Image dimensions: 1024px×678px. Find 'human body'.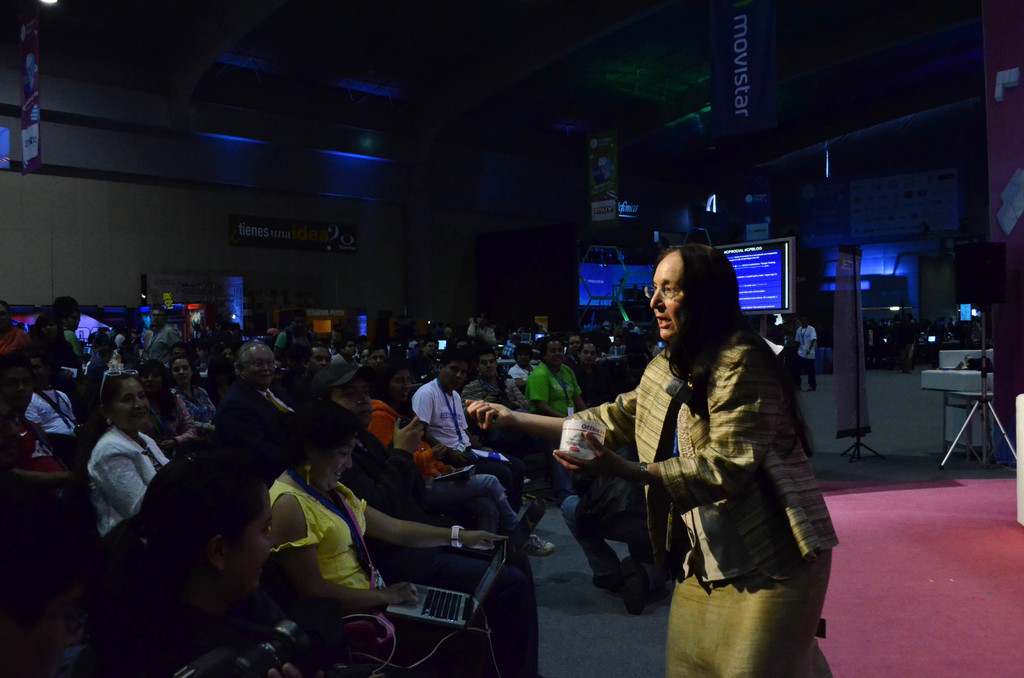
262,394,519,677.
